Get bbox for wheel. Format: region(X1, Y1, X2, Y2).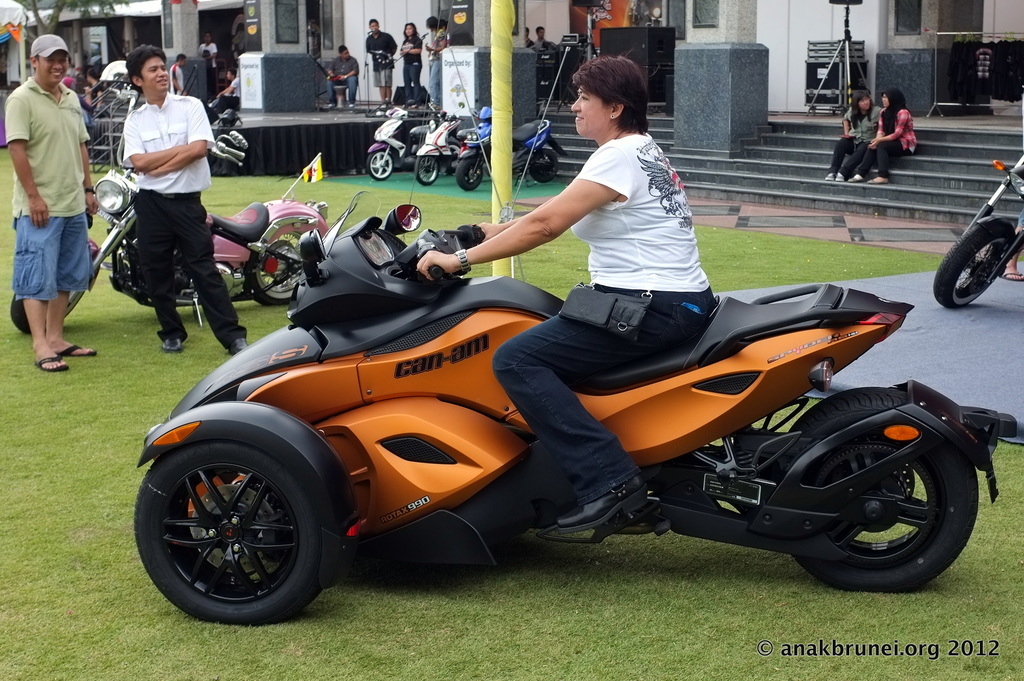
region(794, 388, 980, 591).
